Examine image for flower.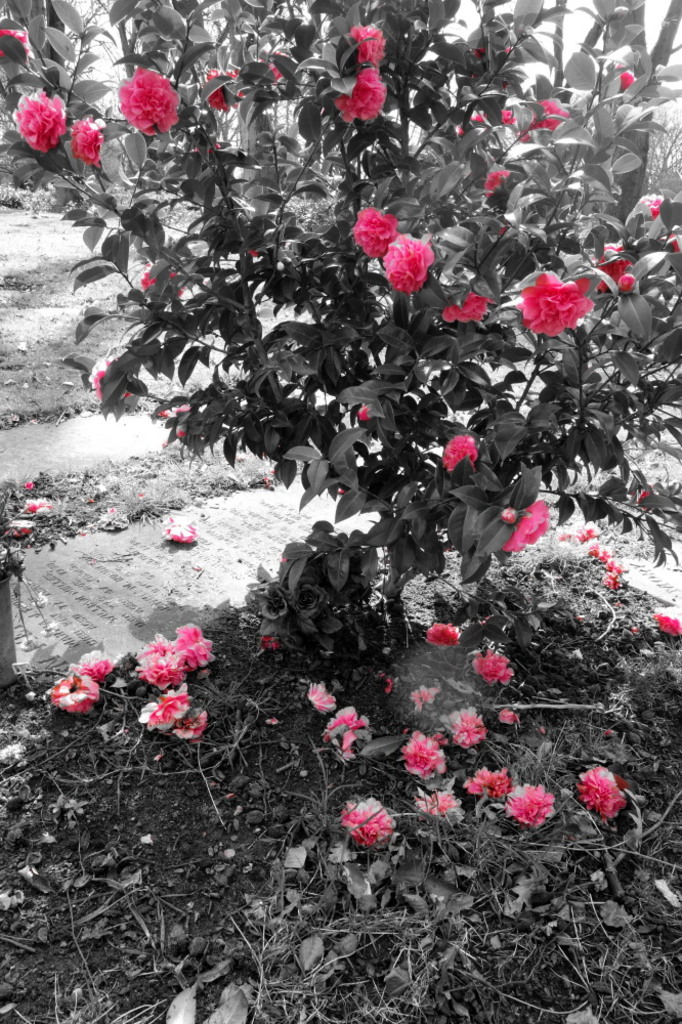
Examination result: {"left": 206, "top": 70, "right": 244, "bottom": 115}.
